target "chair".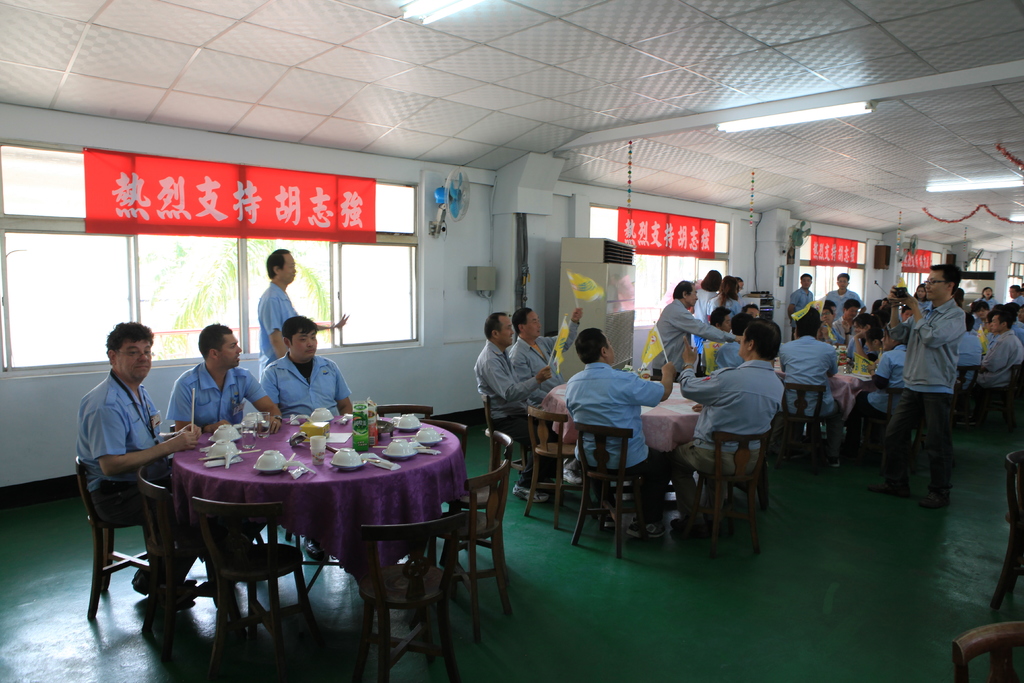
Target region: [191,491,316,682].
